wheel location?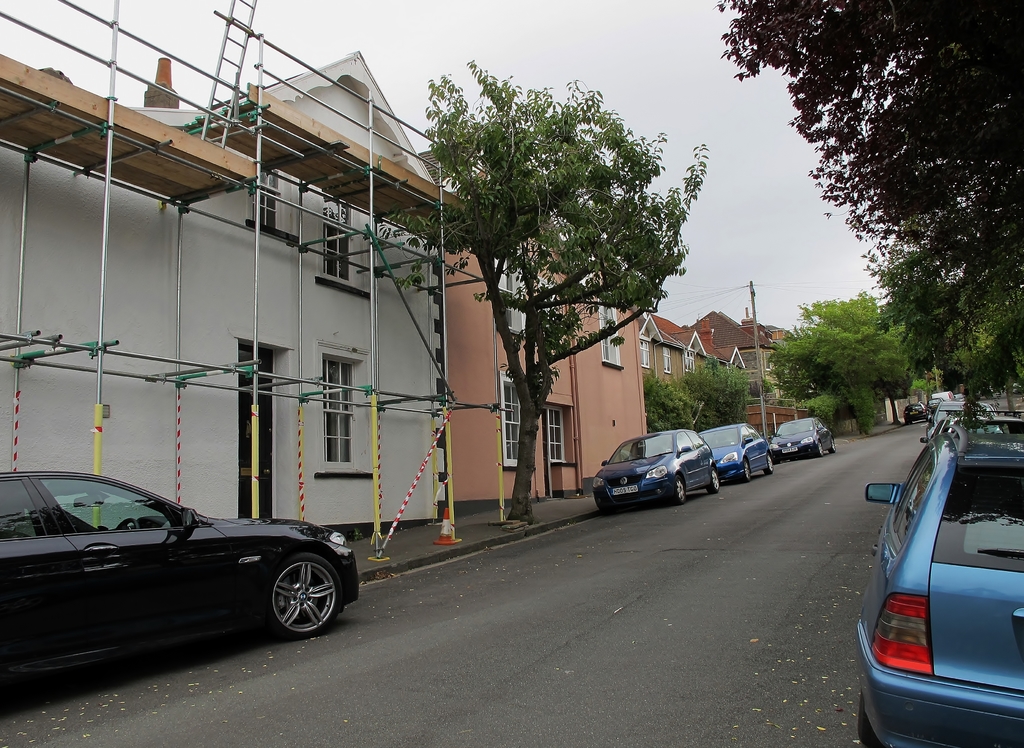
BBox(815, 440, 824, 455)
